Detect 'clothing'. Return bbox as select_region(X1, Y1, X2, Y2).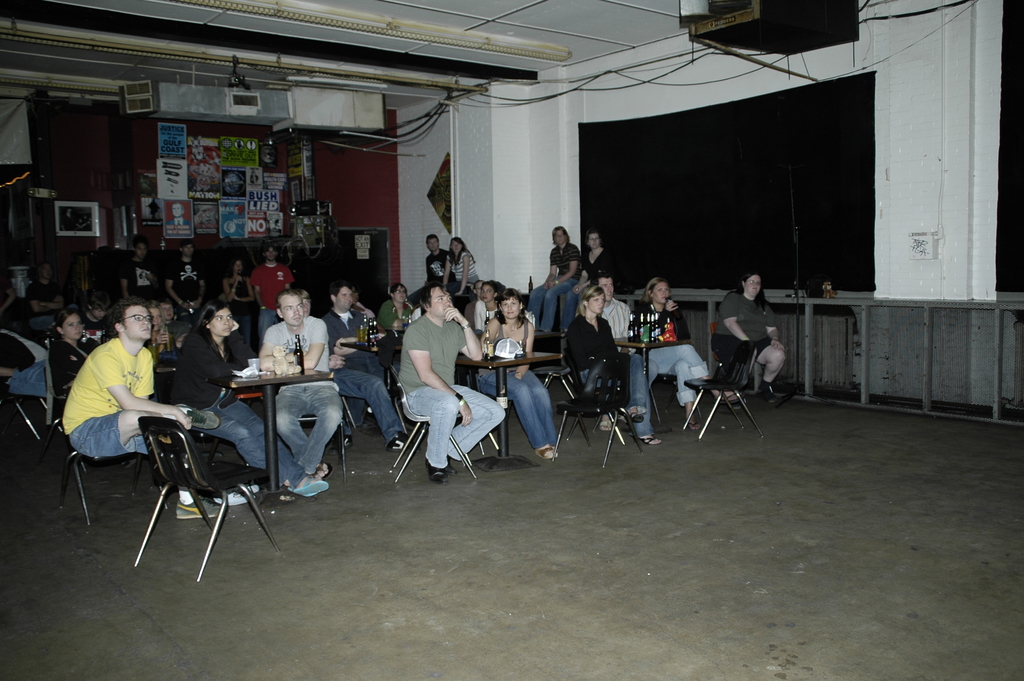
select_region(58, 338, 152, 455).
